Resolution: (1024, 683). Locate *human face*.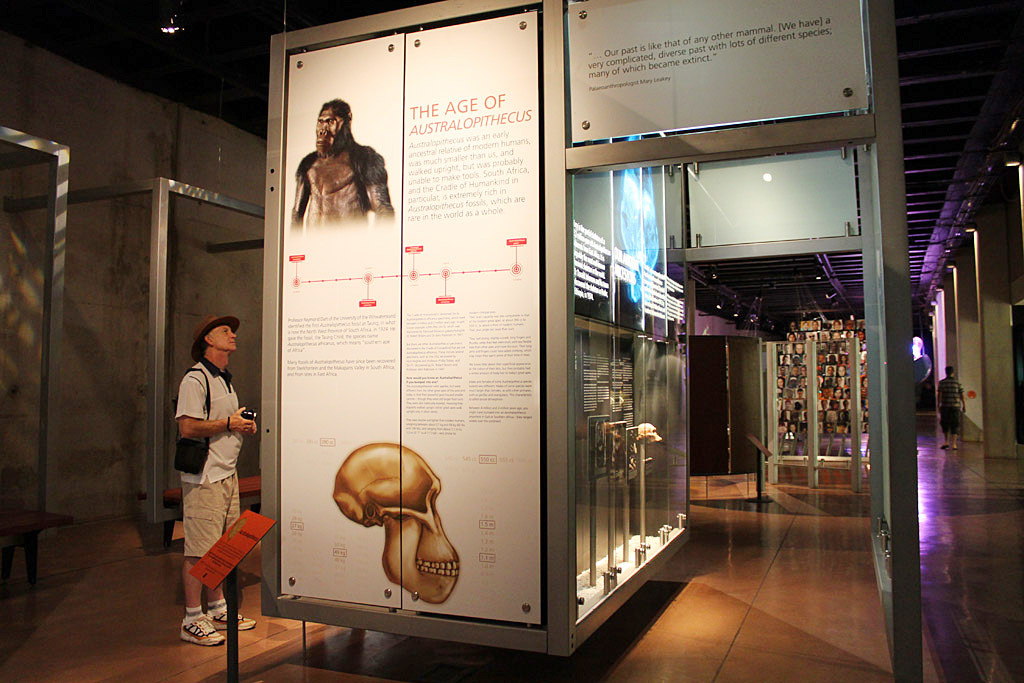
x1=313 y1=109 x2=344 y2=157.
